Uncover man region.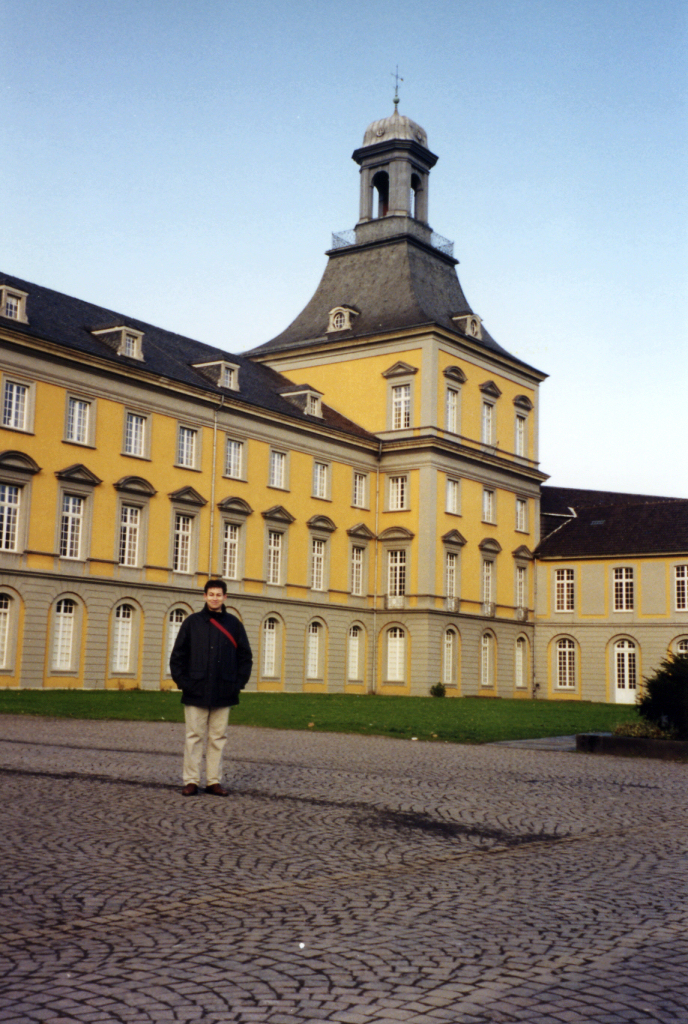
Uncovered: rect(164, 580, 253, 796).
